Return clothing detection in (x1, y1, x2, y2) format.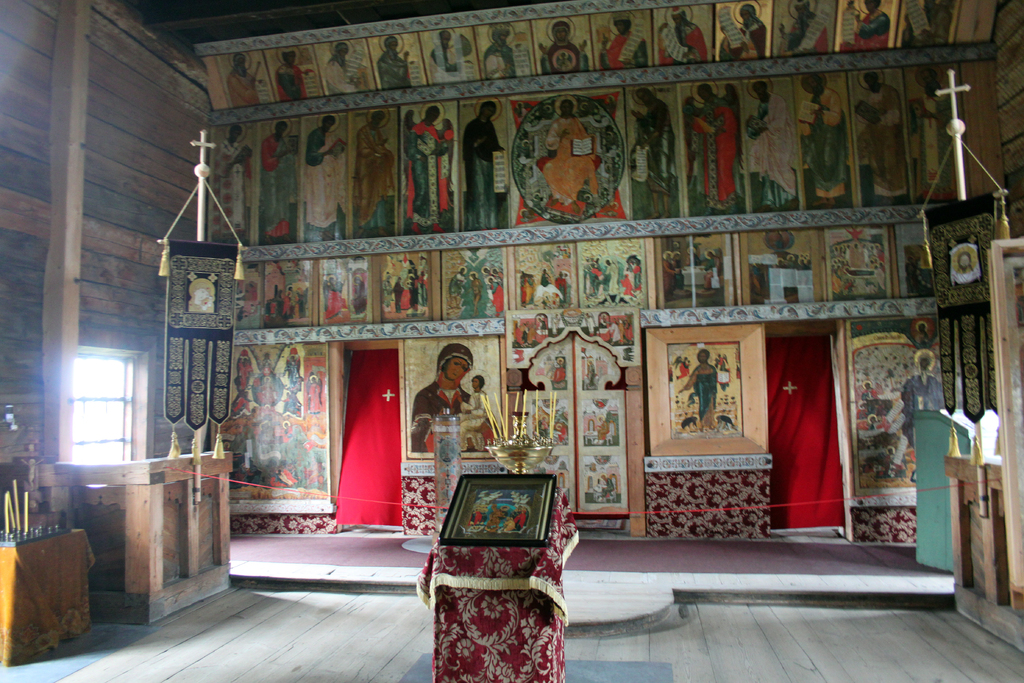
(429, 40, 460, 84).
